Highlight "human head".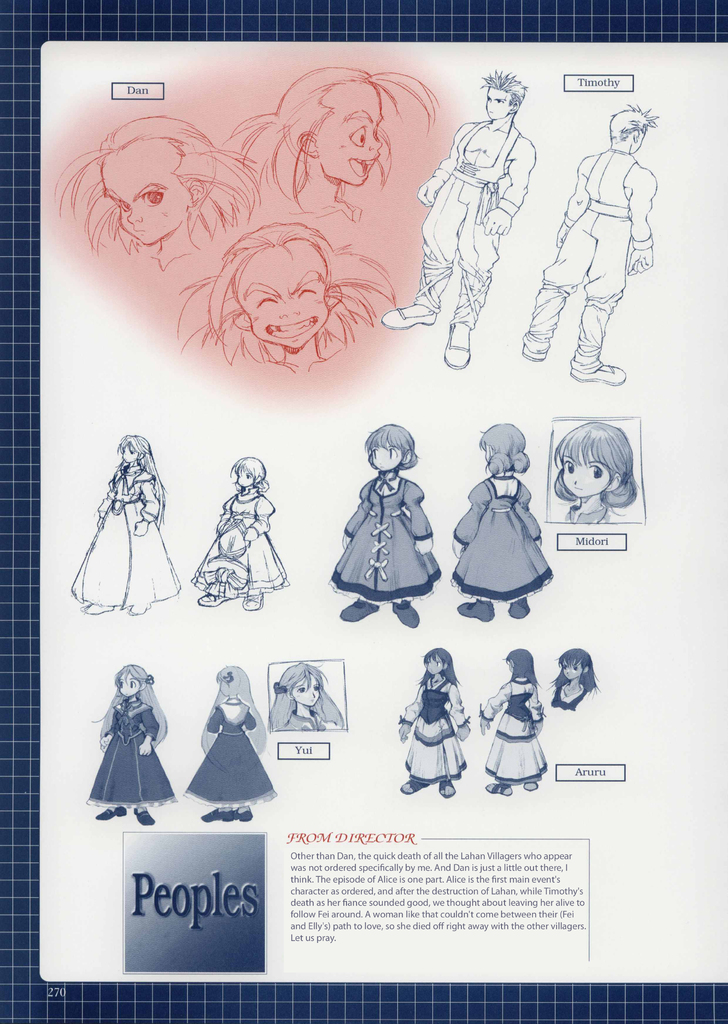
Highlighted region: box(53, 116, 263, 246).
